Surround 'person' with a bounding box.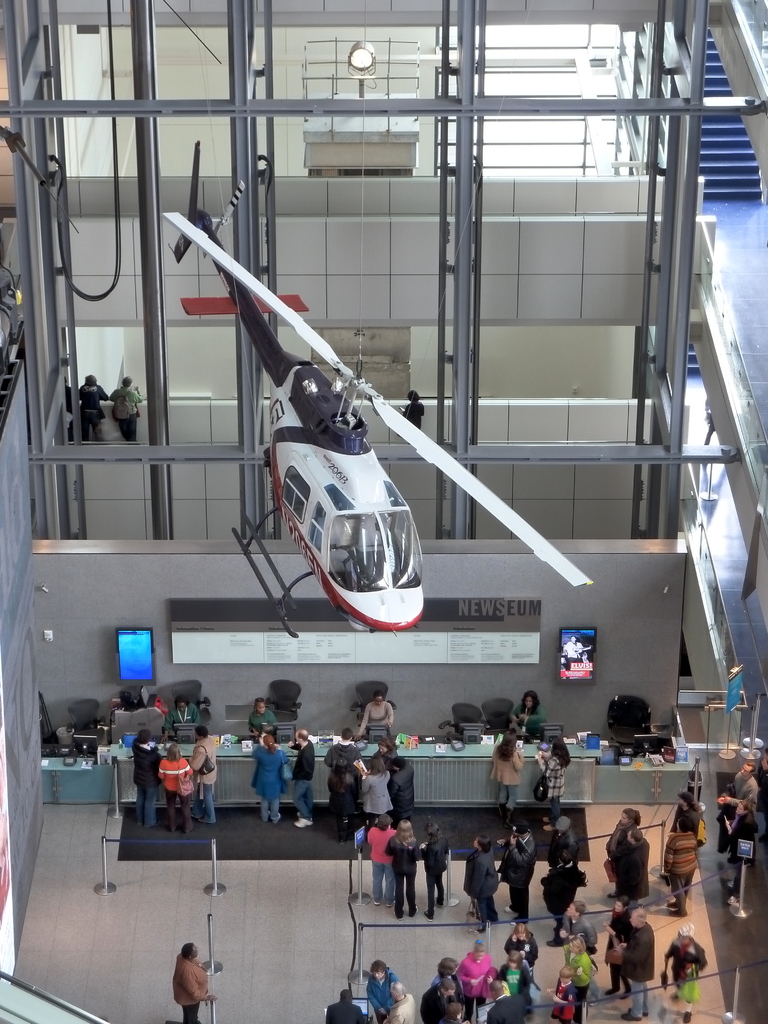
x1=164 y1=695 x2=200 y2=732.
